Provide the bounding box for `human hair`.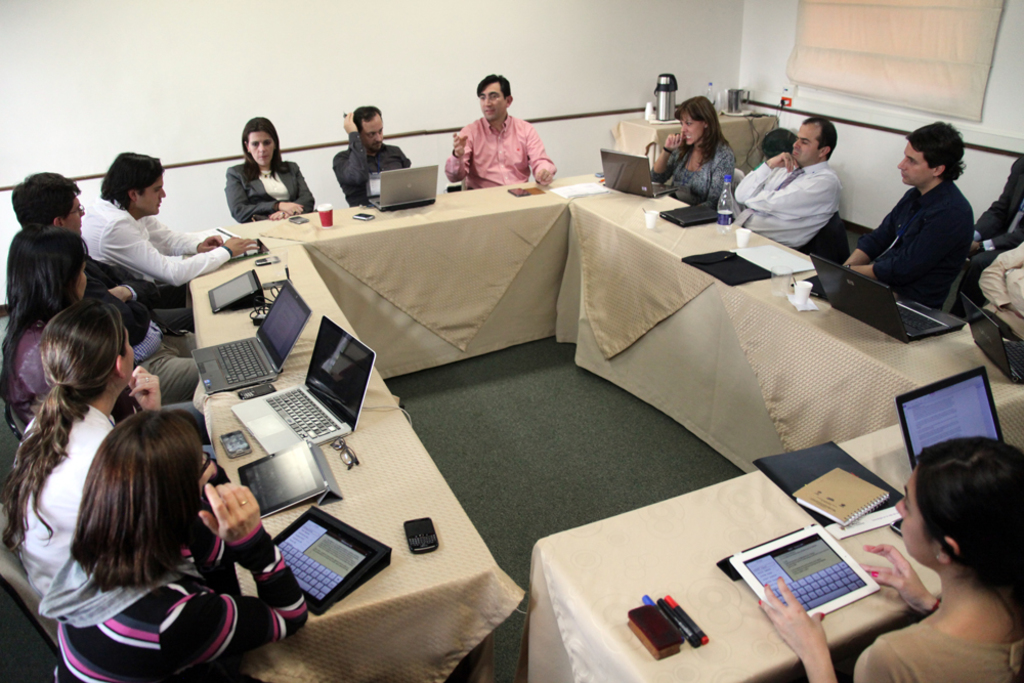
box(901, 120, 968, 181).
